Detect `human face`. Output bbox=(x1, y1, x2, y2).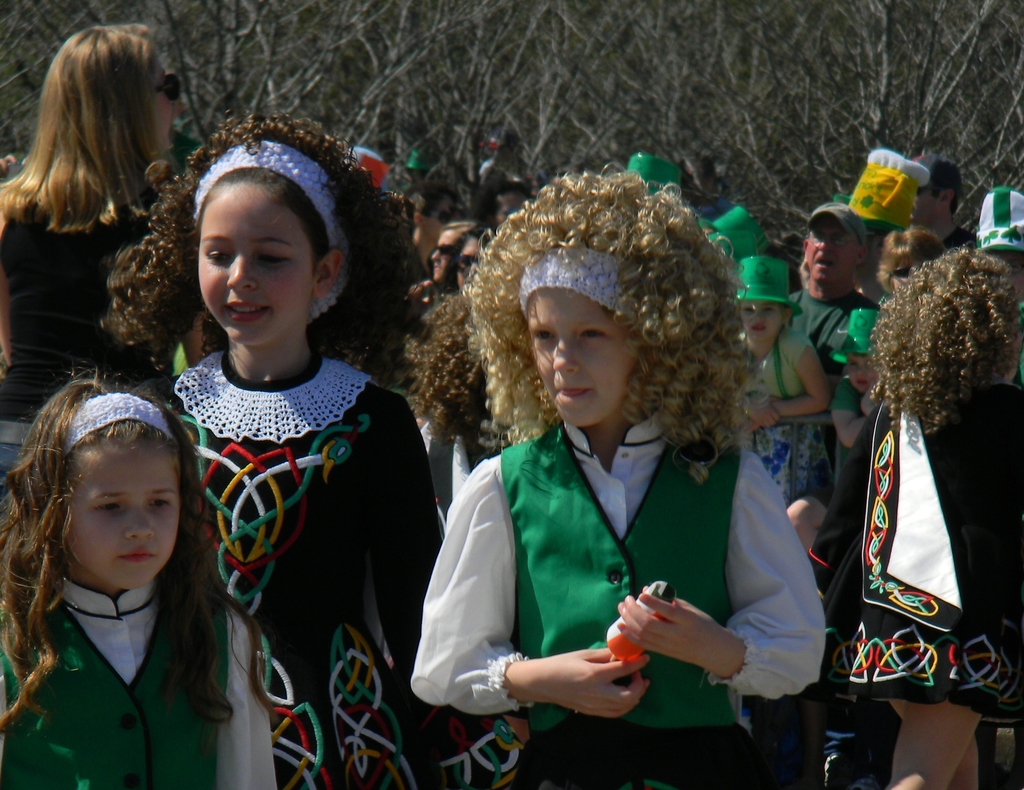
bbox=(737, 294, 785, 344).
